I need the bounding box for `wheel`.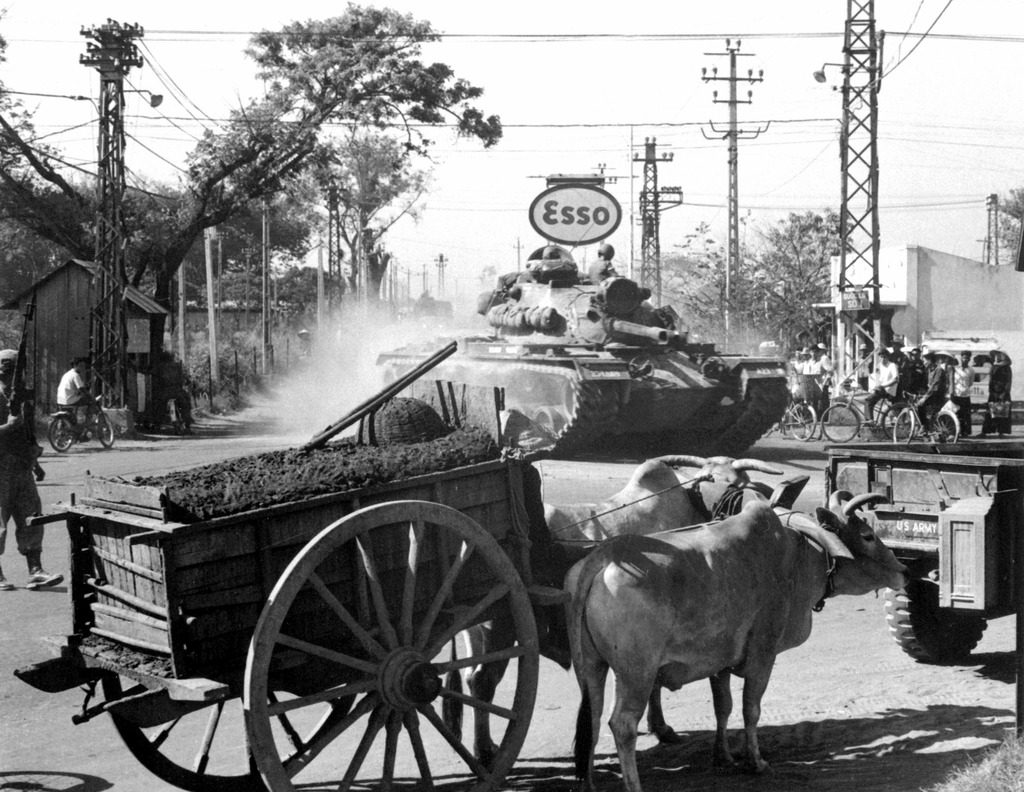
Here it is: left=889, top=411, right=916, bottom=445.
